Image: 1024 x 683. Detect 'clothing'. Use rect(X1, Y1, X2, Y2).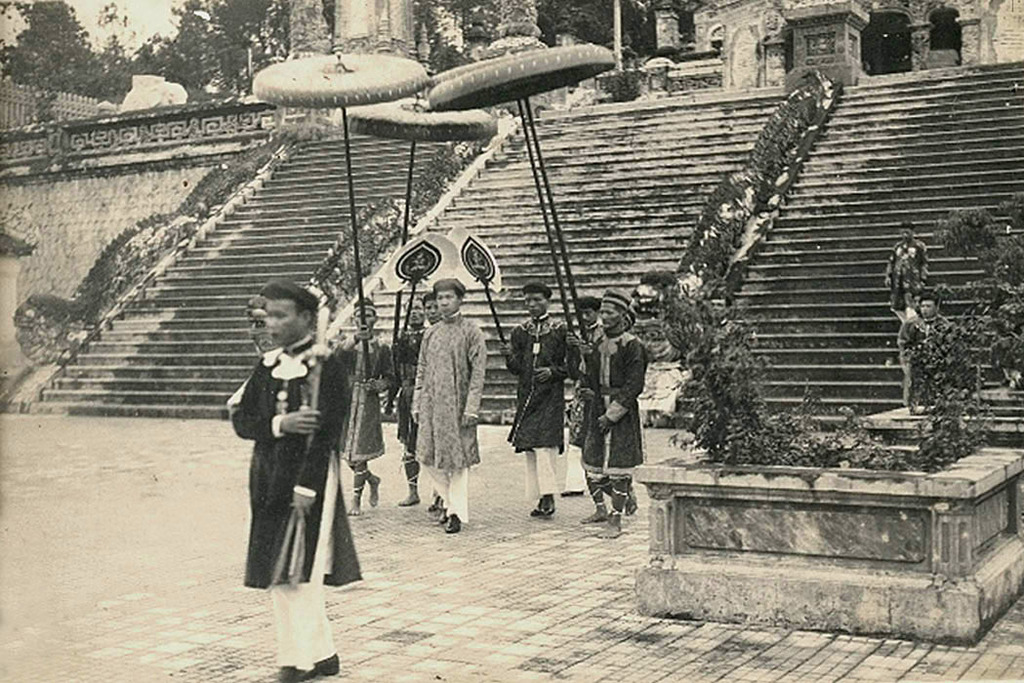
rect(389, 324, 424, 479).
